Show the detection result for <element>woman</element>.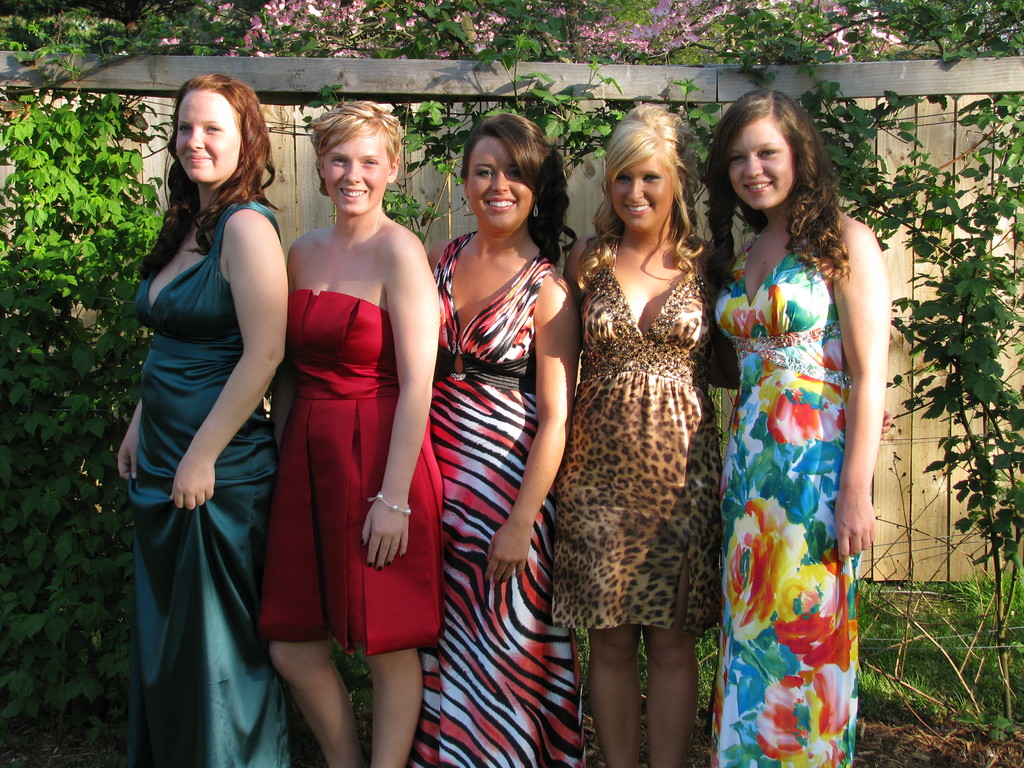
bbox=[399, 109, 593, 767].
